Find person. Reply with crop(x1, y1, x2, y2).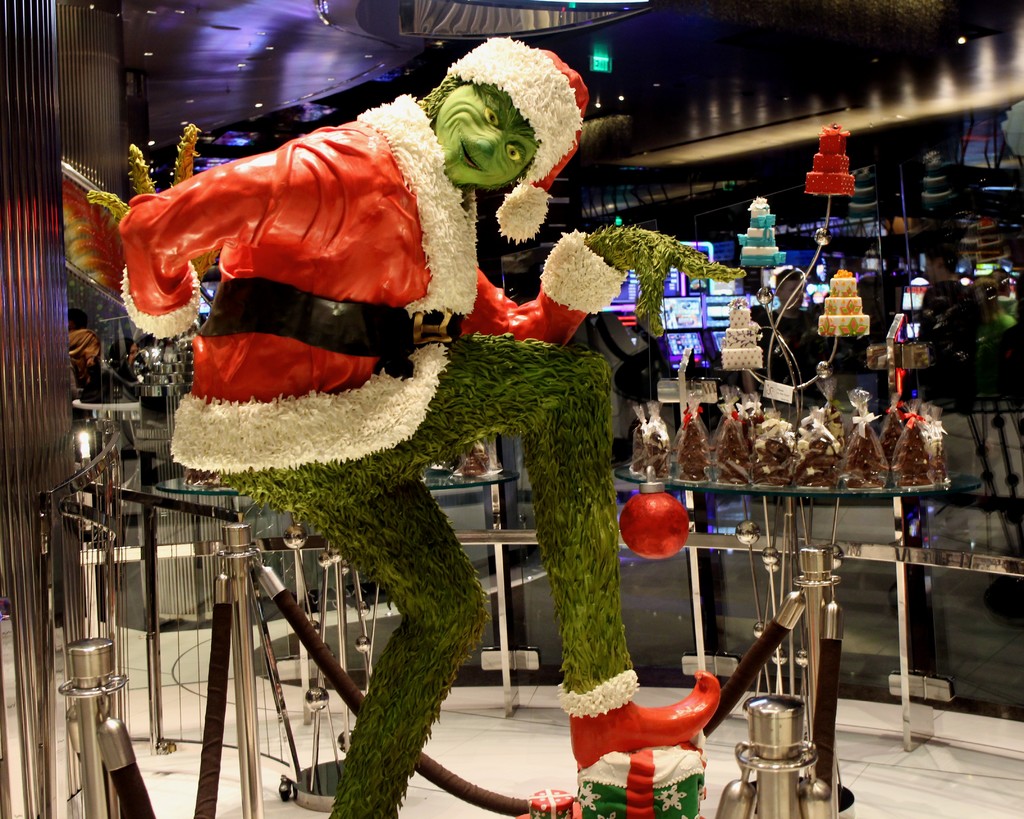
crop(68, 311, 87, 333).
